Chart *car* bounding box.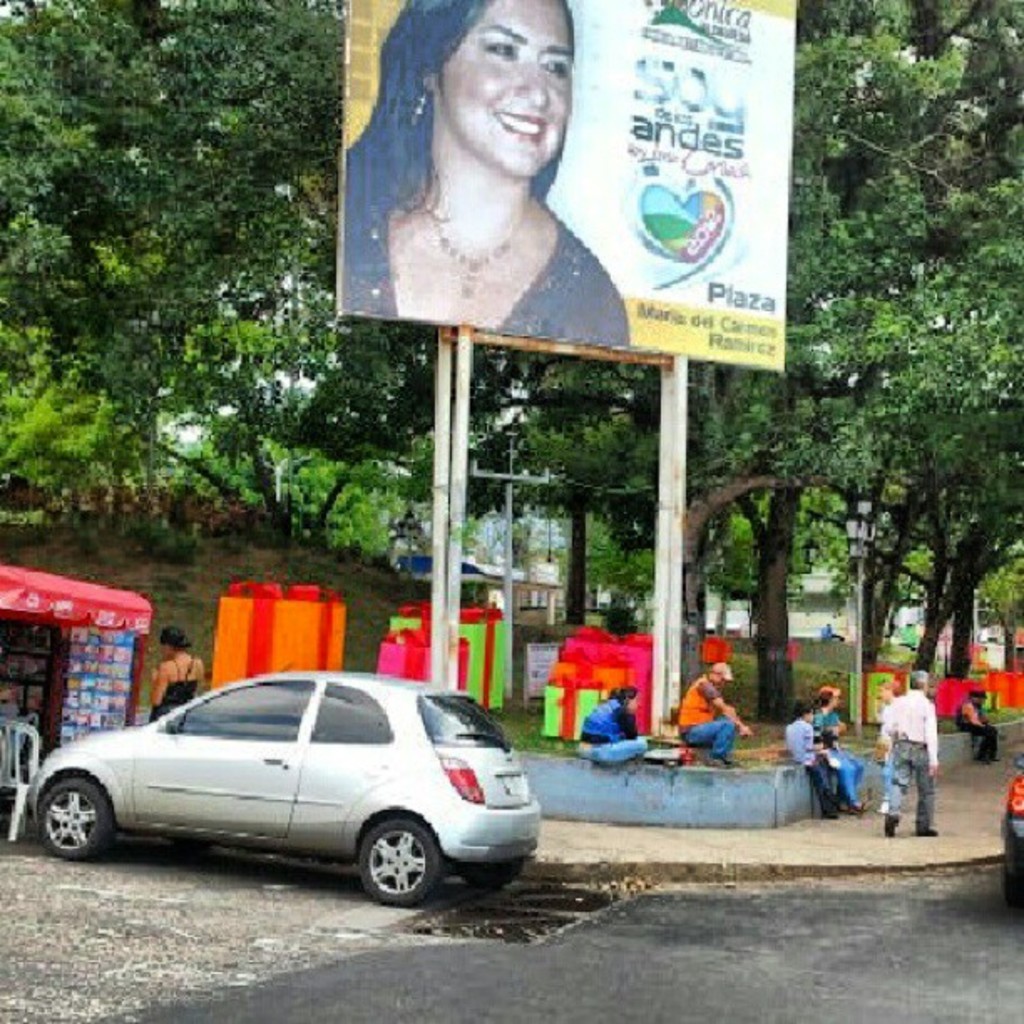
Charted: region(27, 659, 540, 904).
